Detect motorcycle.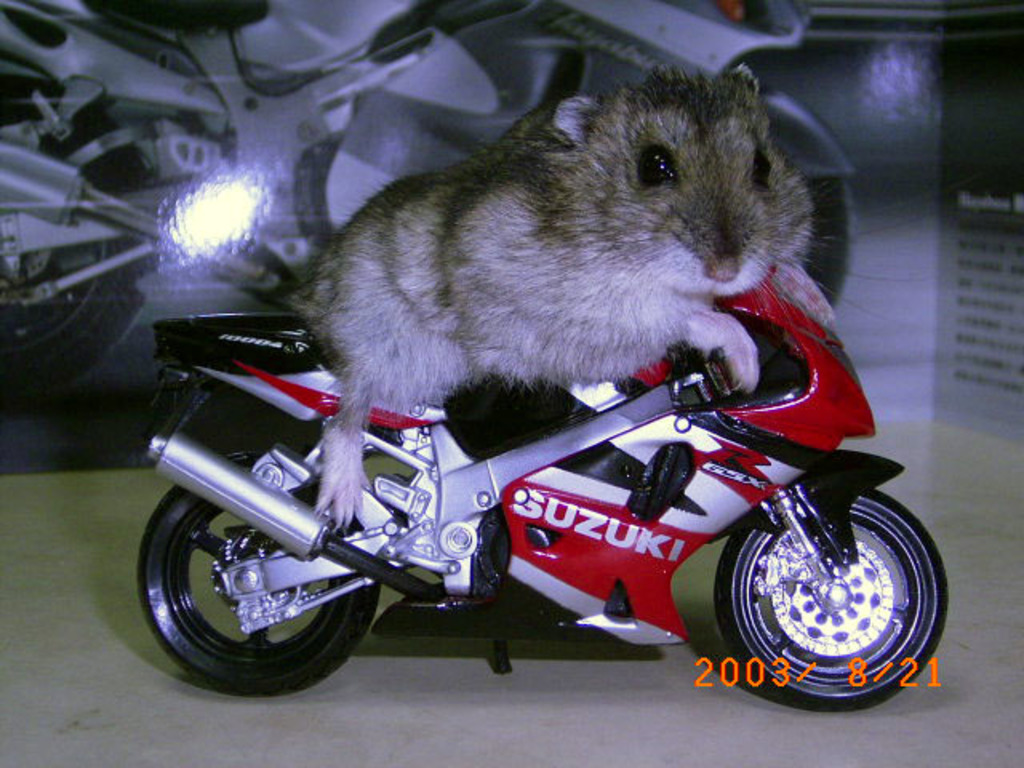
Detected at x1=138, y1=278, x2=974, y2=707.
